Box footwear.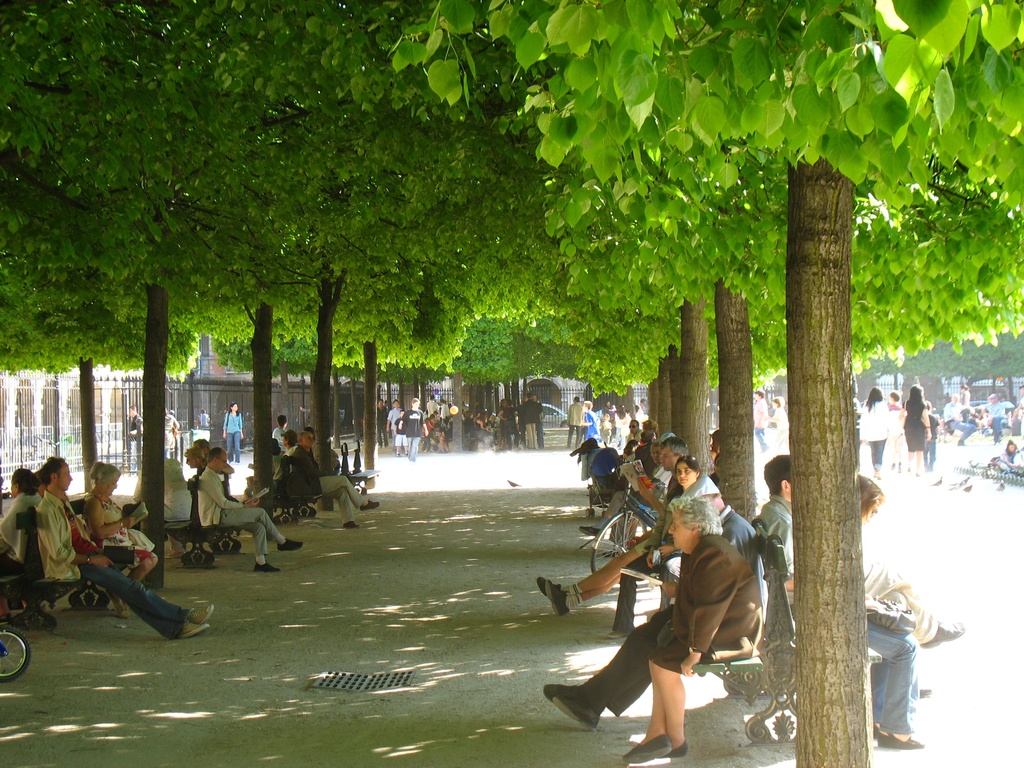
x1=552 y1=693 x2=600 y2=732.
